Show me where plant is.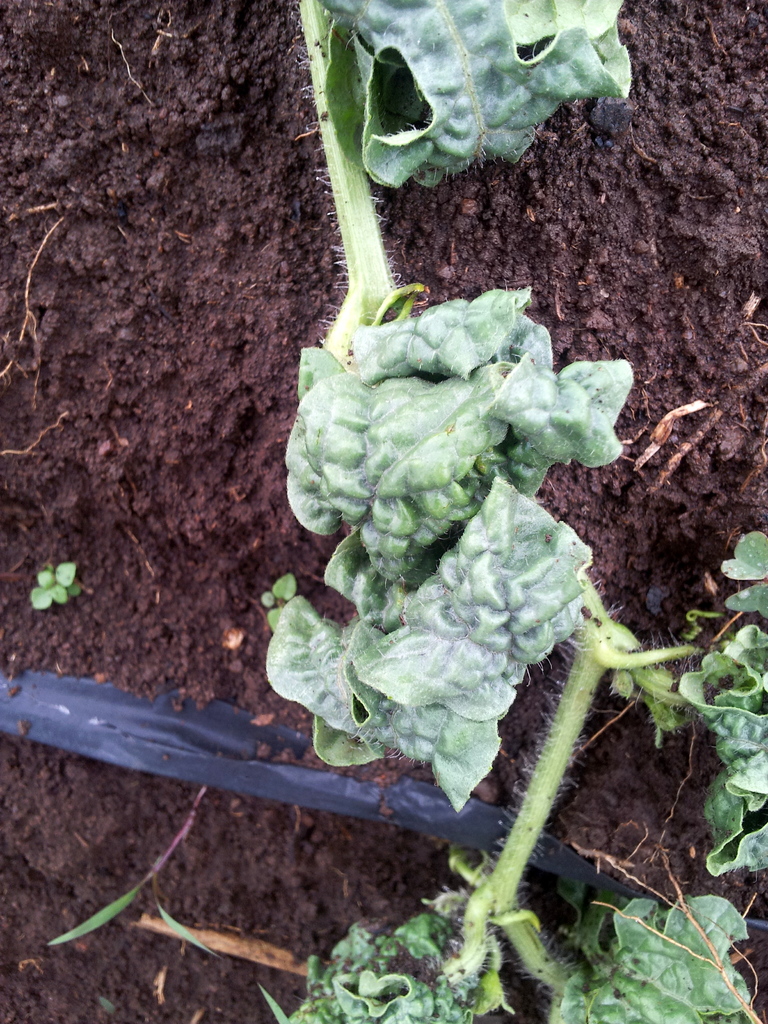
plant is at l=30, t=562, r=81, b=614.
